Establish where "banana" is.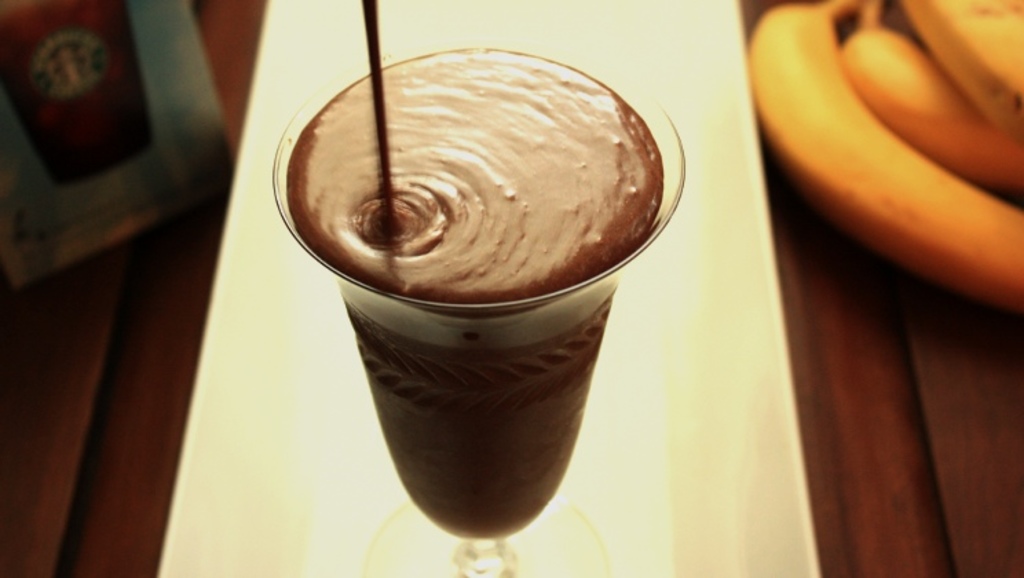
Established at [833,0,1023,190].
